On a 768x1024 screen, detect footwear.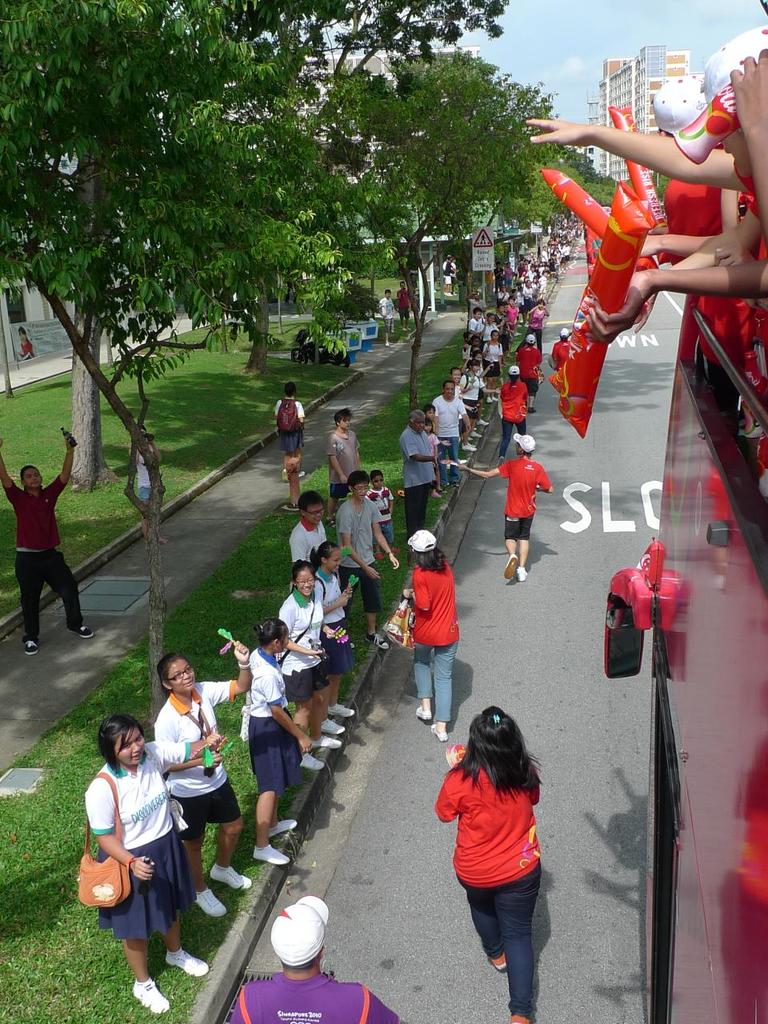
207, 869, 253, 891.
